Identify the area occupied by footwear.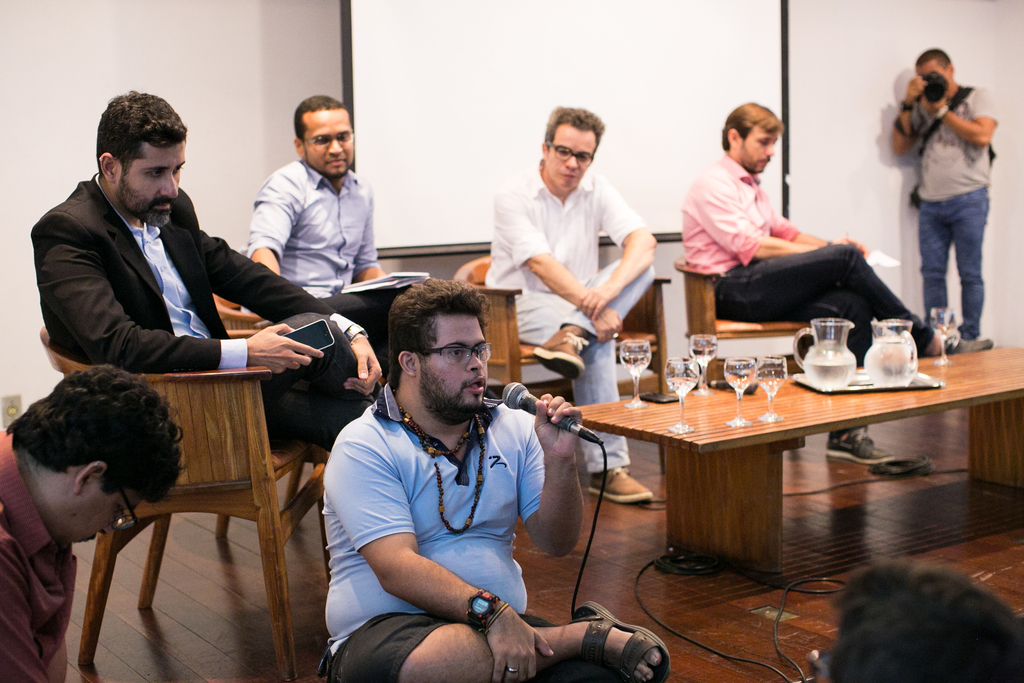
Area: 589, 466, 652, 507.
